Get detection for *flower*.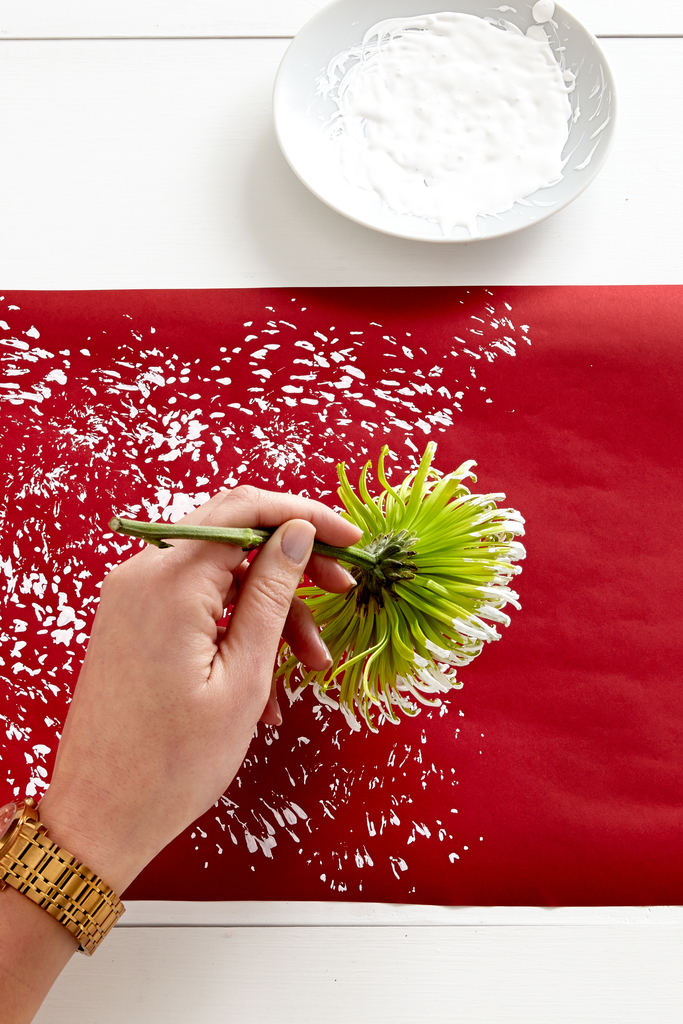
Detection: [285,444,529,728].
